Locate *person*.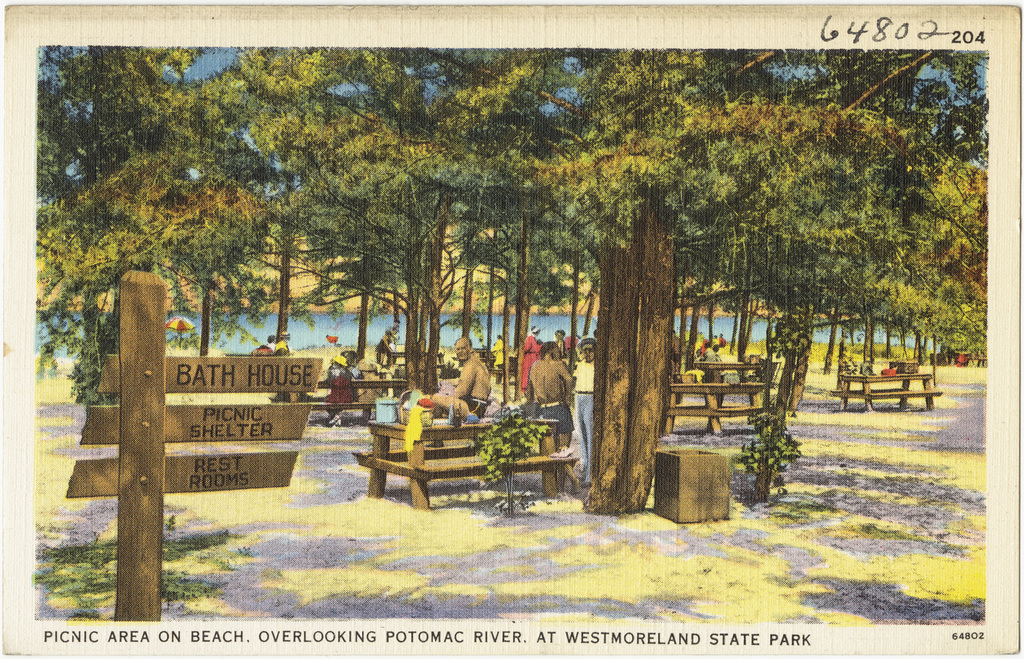
Bounding box: (left=572, top=336, right=598, bottom=488).
